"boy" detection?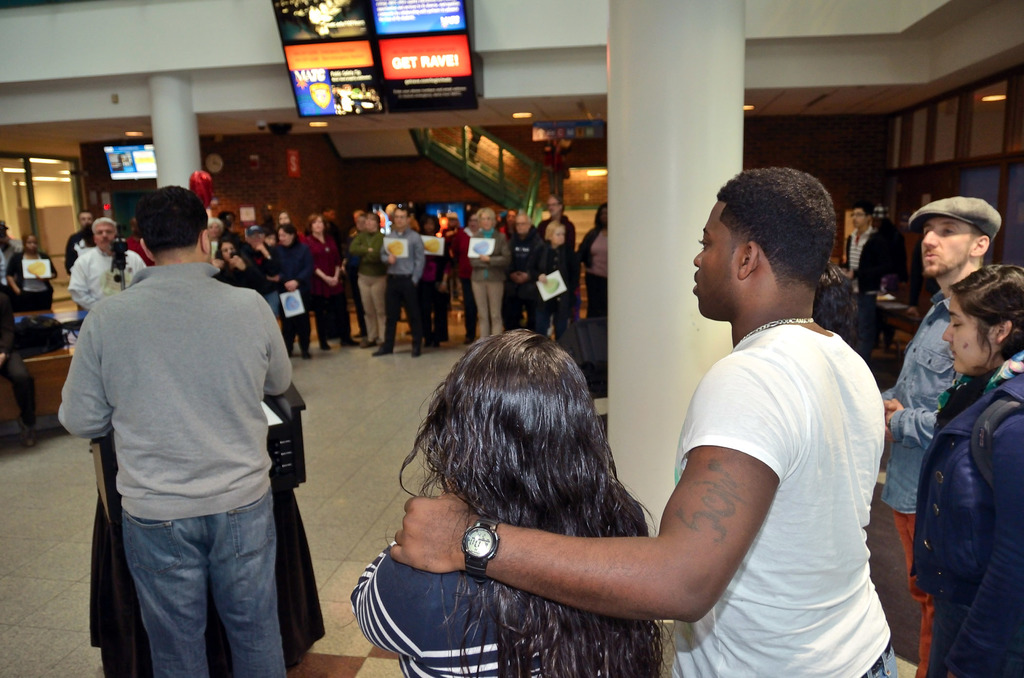
bbox=[883, 193, 1009, 677]
